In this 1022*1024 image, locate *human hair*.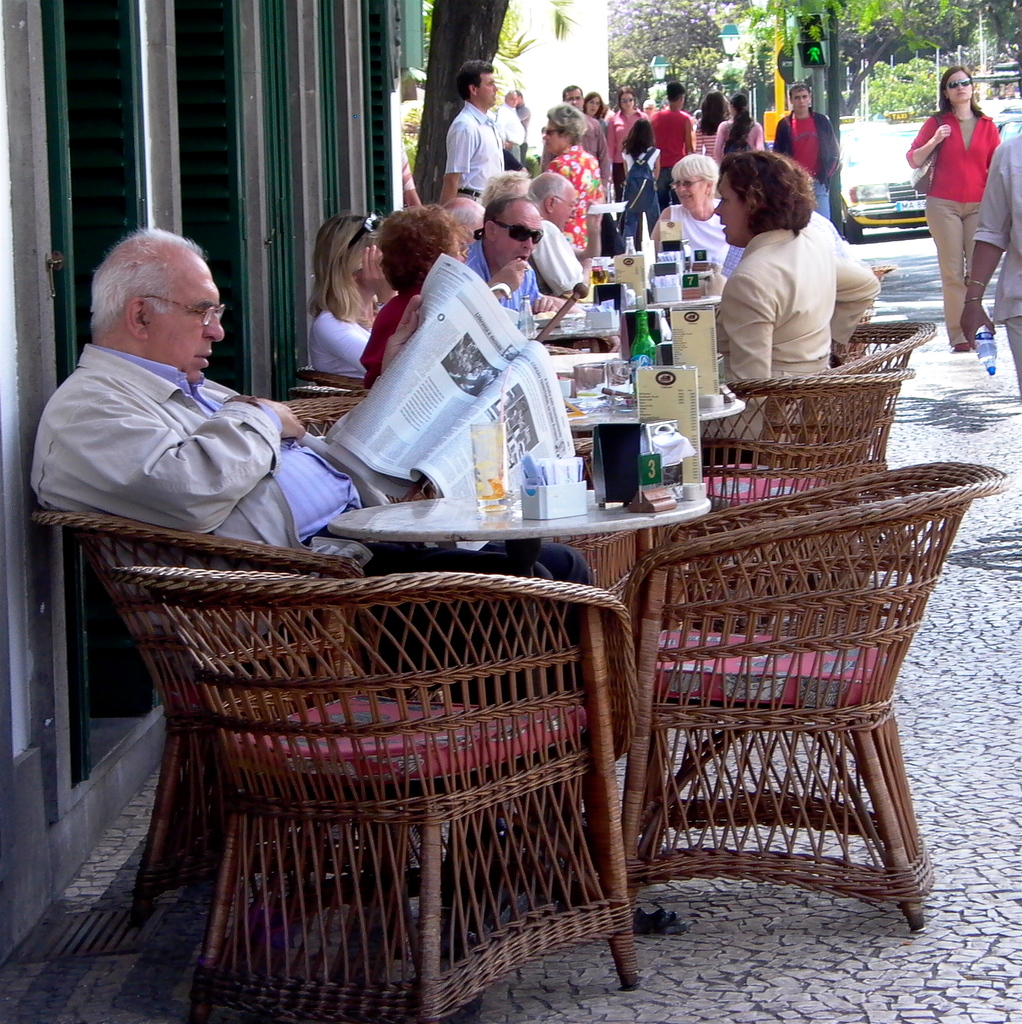
Bounding box: (542, 102, 586, 145).
